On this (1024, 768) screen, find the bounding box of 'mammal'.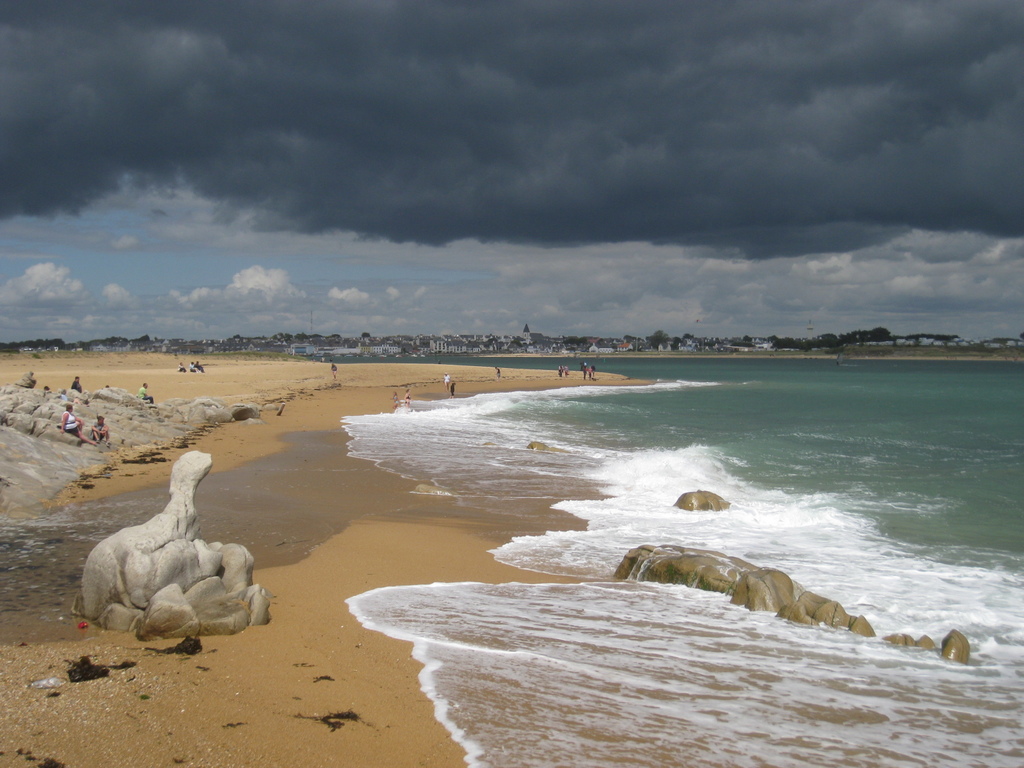
Bounding box: 558, 365, 563, 382.
